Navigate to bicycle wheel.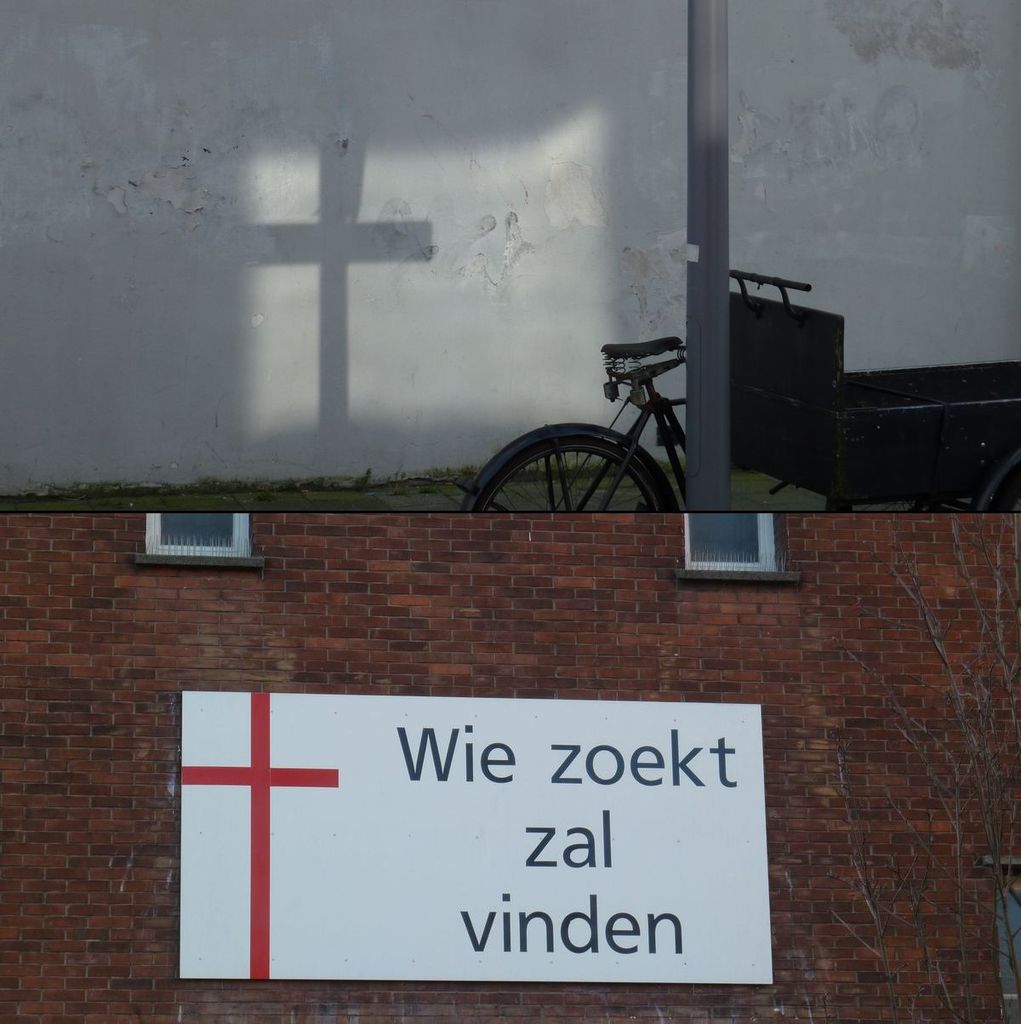
Navigation target: [x1=499, y1=421, x2=676, y2=528].
